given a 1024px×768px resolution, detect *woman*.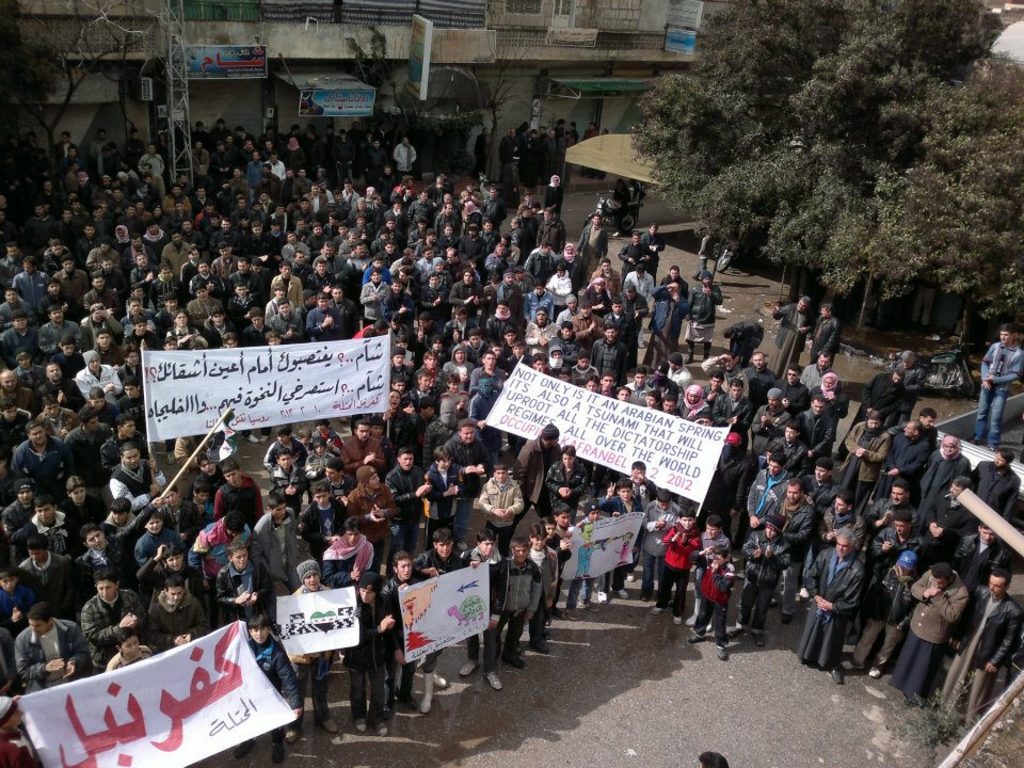
(x1=340, y1=454, x2=417, y2=583).
